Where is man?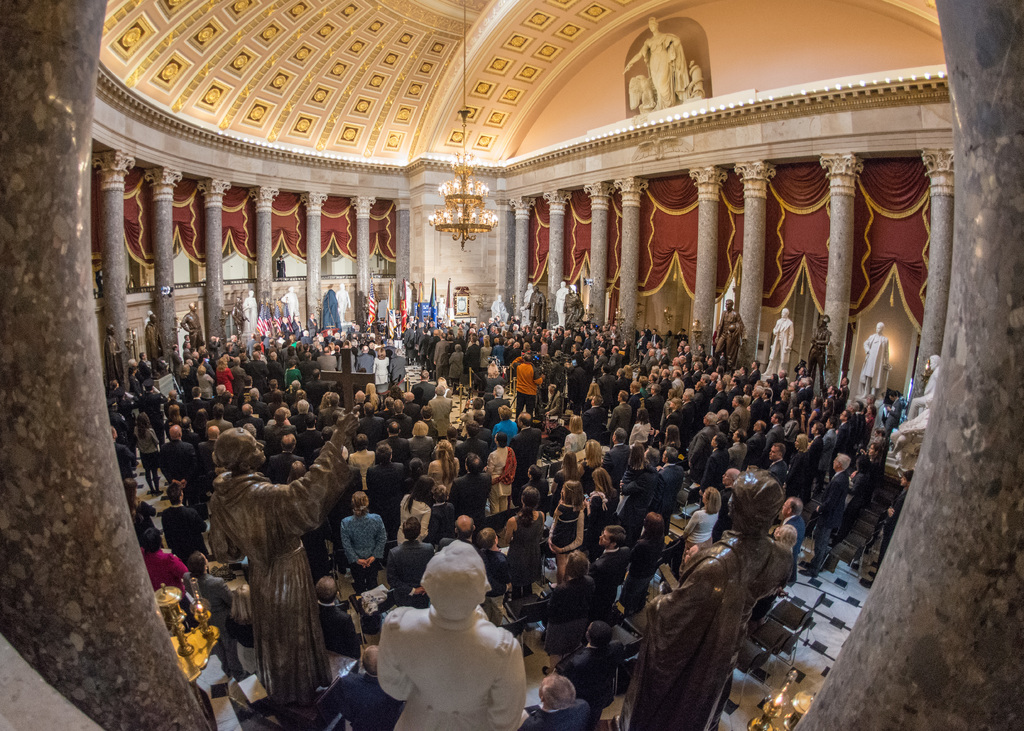
left=748, top=383, right=767, bottom=421.
